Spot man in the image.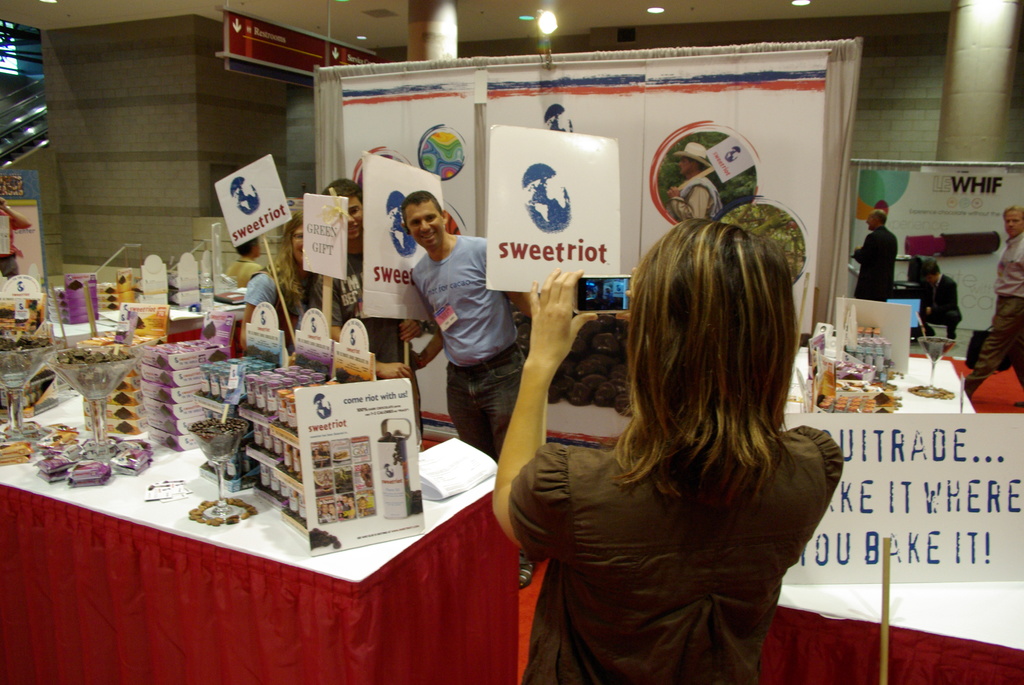
man found at [0, 197, 33, 280].
